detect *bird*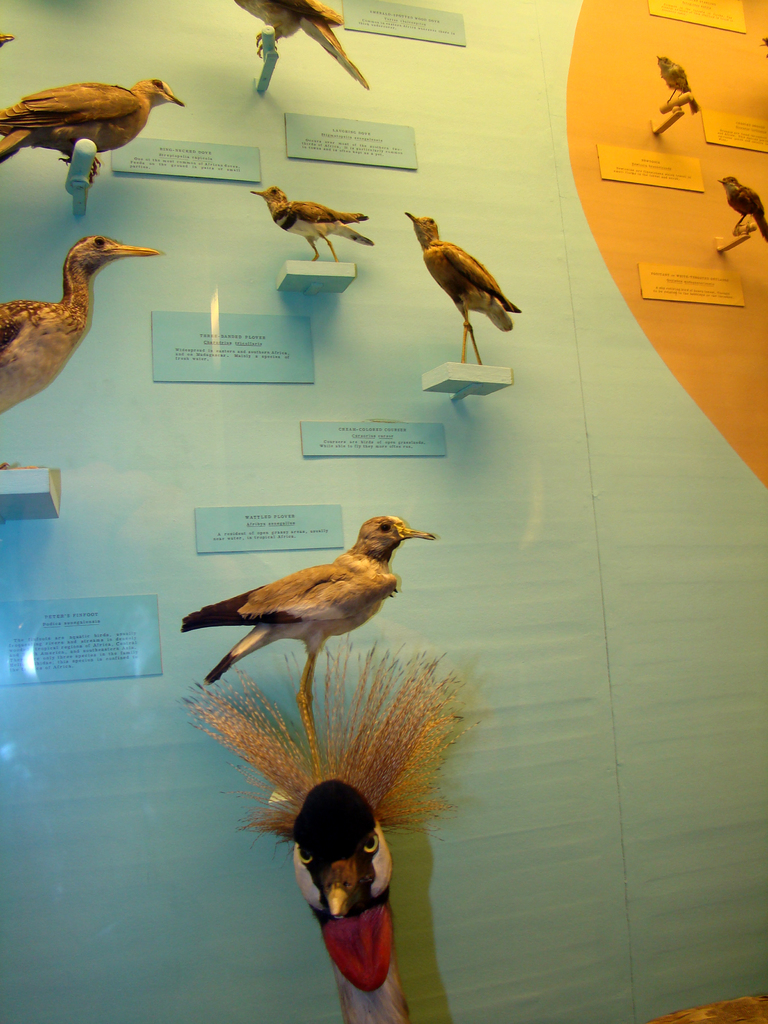
(x1=191, y1=631, x2=482, y2=1023)
